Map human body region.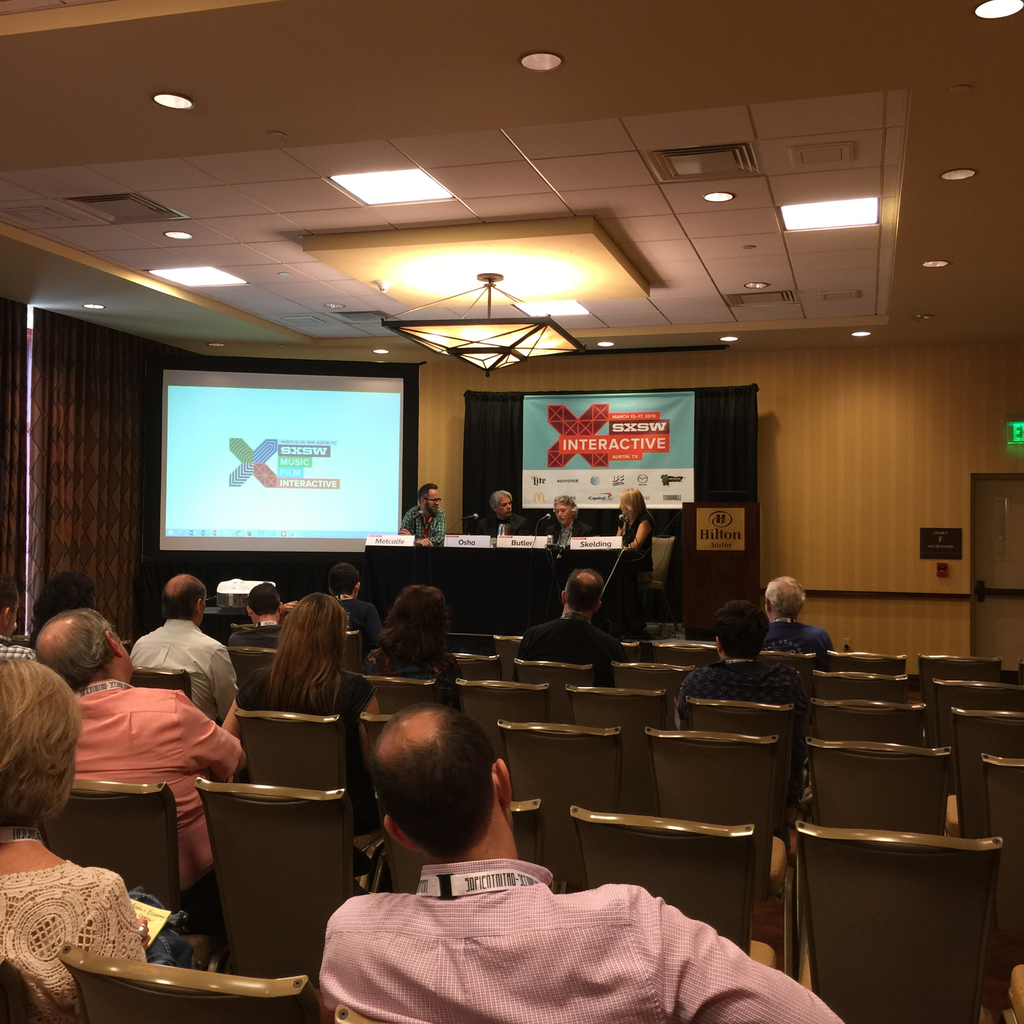
Mapped to Rect(0, 836, 195, 1021).
